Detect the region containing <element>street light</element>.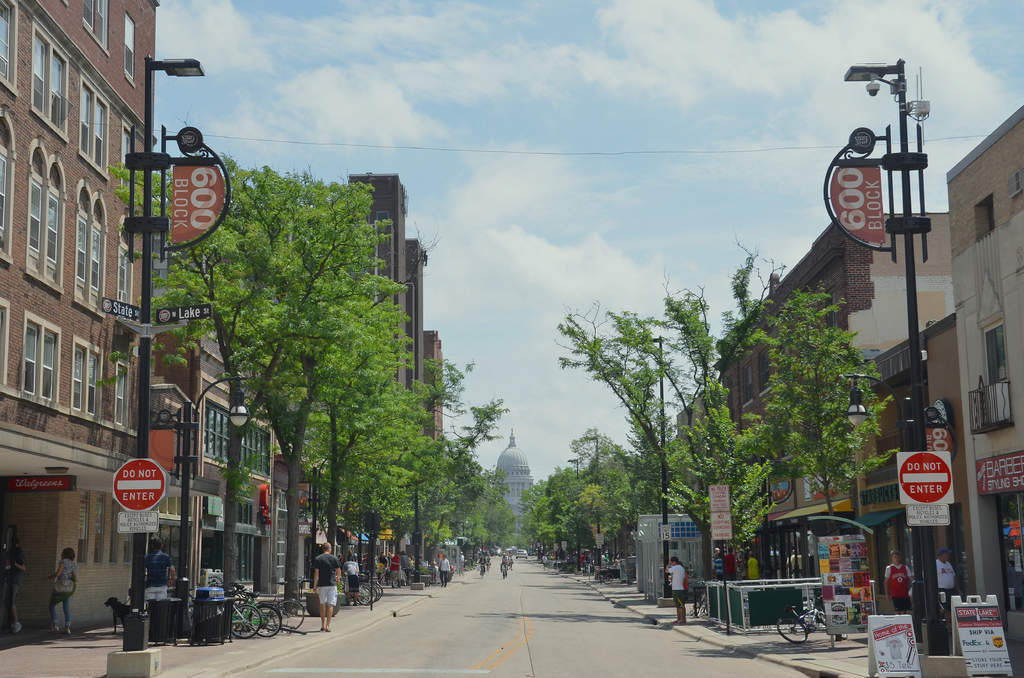
(640, 335, 671, 599).
